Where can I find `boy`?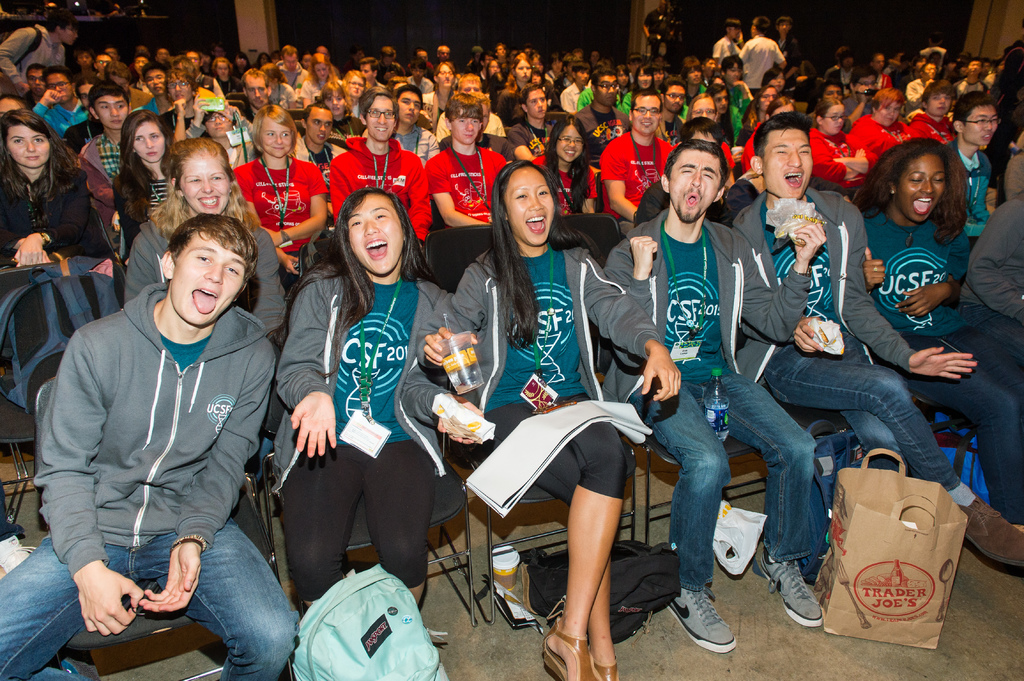
You can find it at bbox=[426, 90, 505, 223].
